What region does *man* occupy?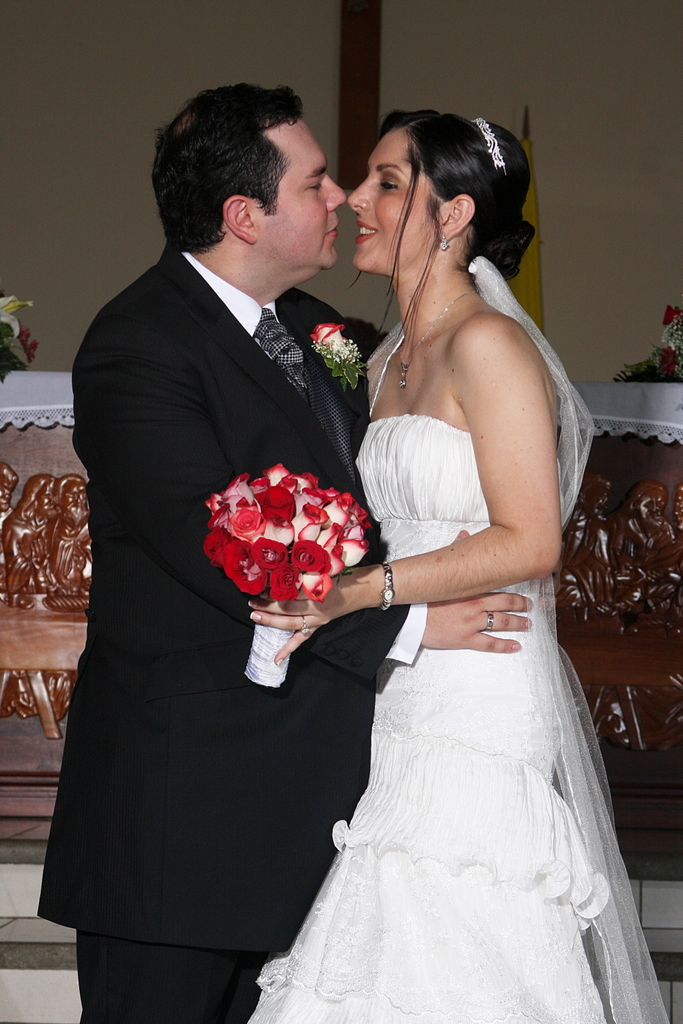
100/95/508/985.
